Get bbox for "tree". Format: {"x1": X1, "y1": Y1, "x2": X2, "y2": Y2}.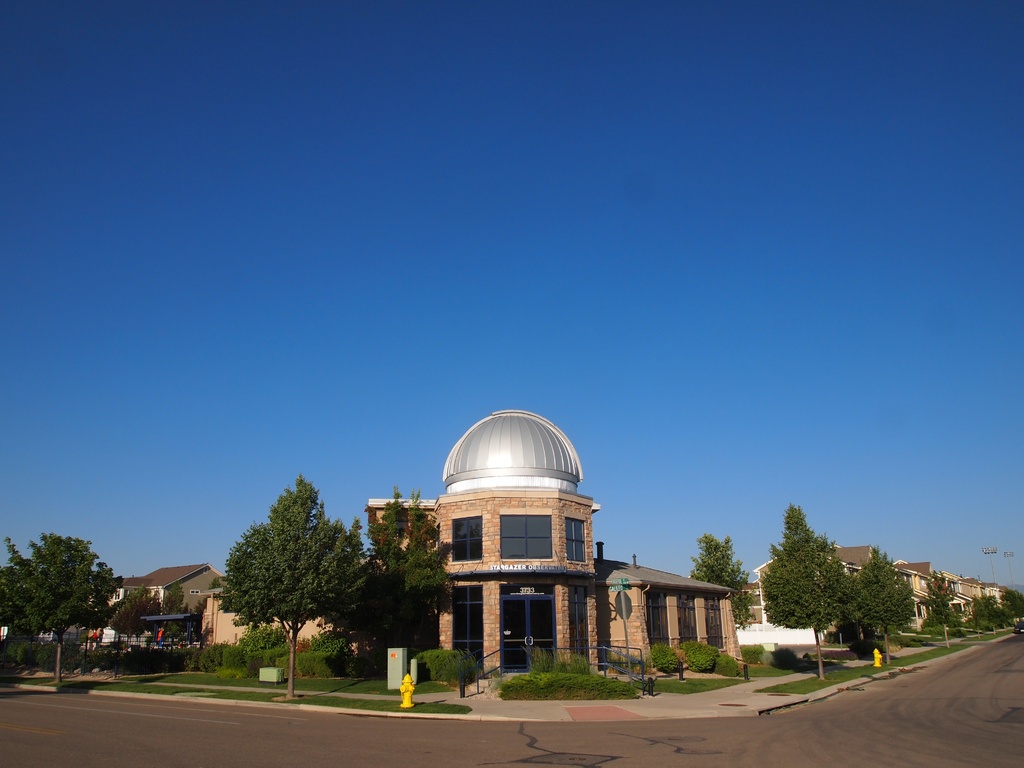
{"x1": 923, "y1": 564, "x2": 959, "y2": 643}.
